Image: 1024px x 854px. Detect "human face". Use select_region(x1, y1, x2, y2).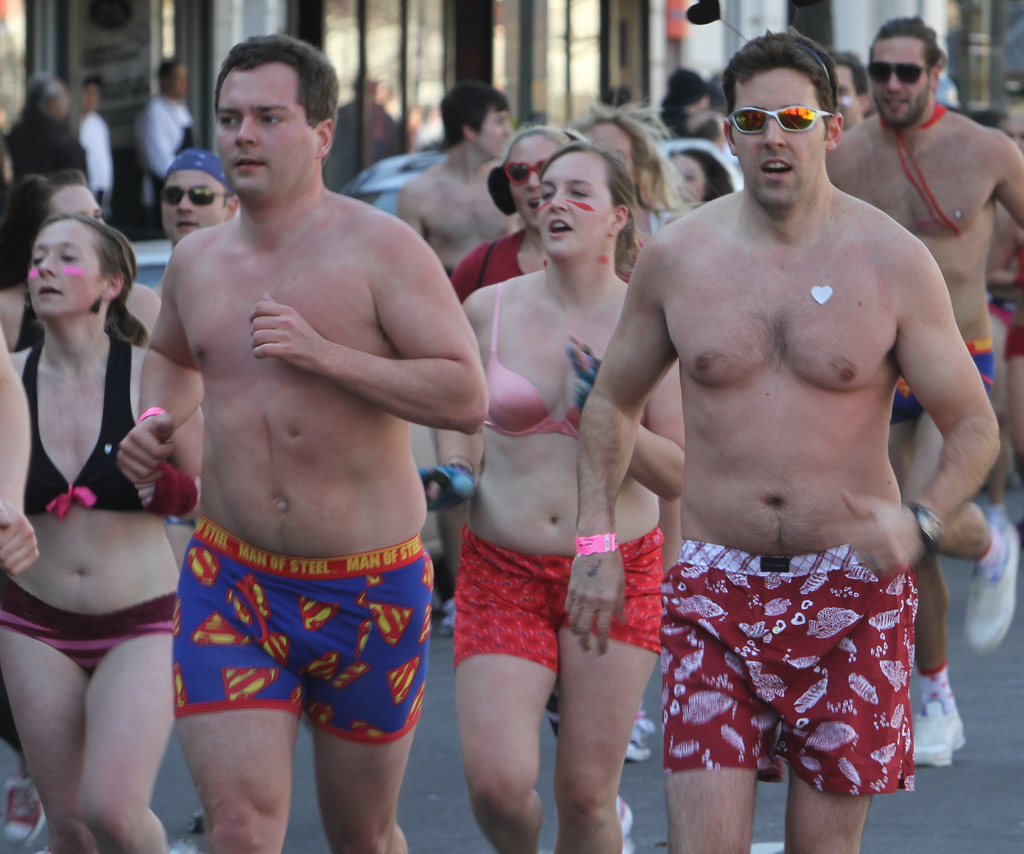
select_region(589, 111, 637, 174).
